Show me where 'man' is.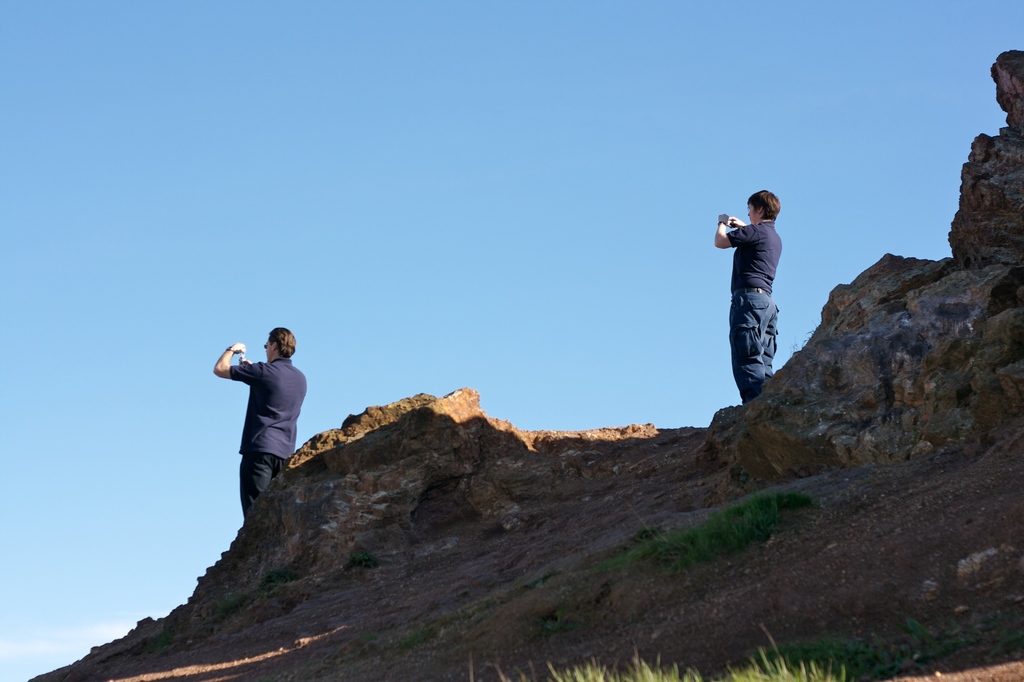
'man' is at {"left": 205, "top": 337, "right": 311, "bottom": 543}.
